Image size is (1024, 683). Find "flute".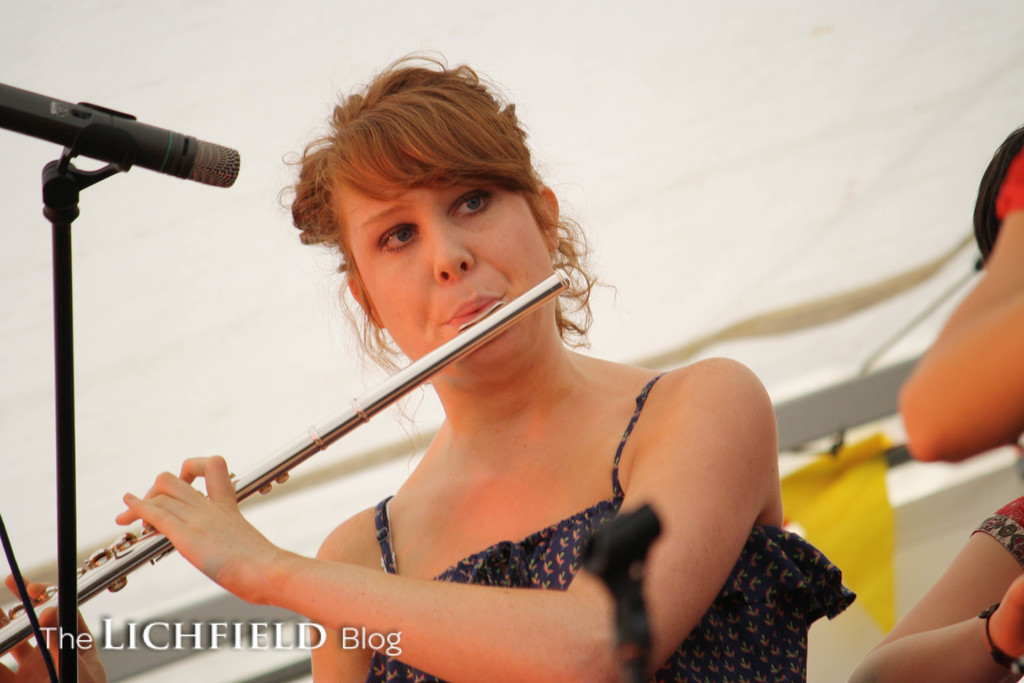
[0, 265, 572, 657].
